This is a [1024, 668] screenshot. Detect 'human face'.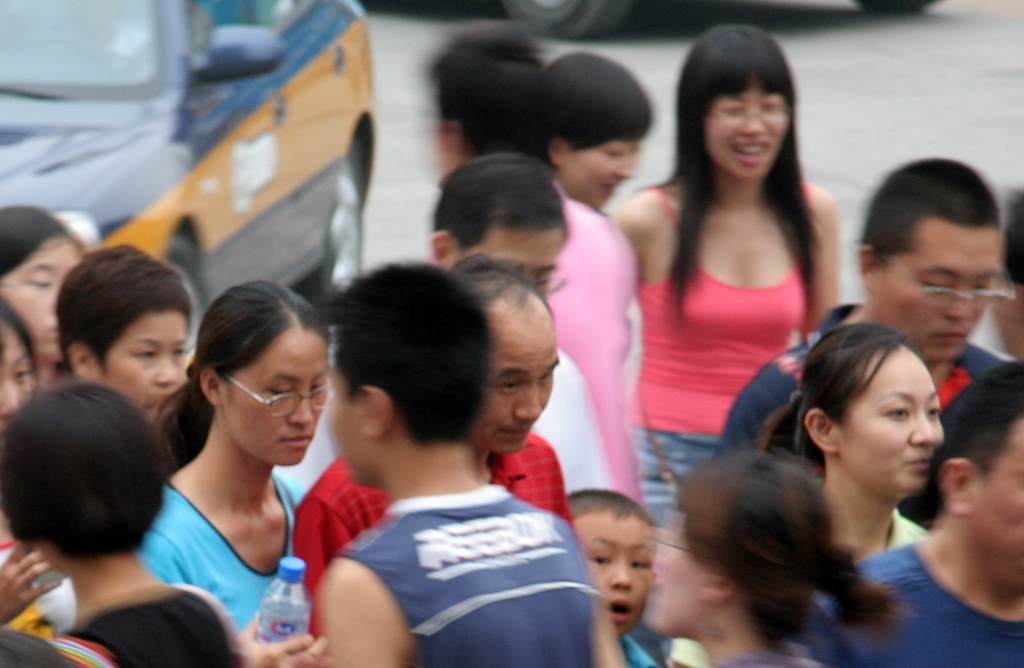
Rect(878, 223, 1002, 368).
